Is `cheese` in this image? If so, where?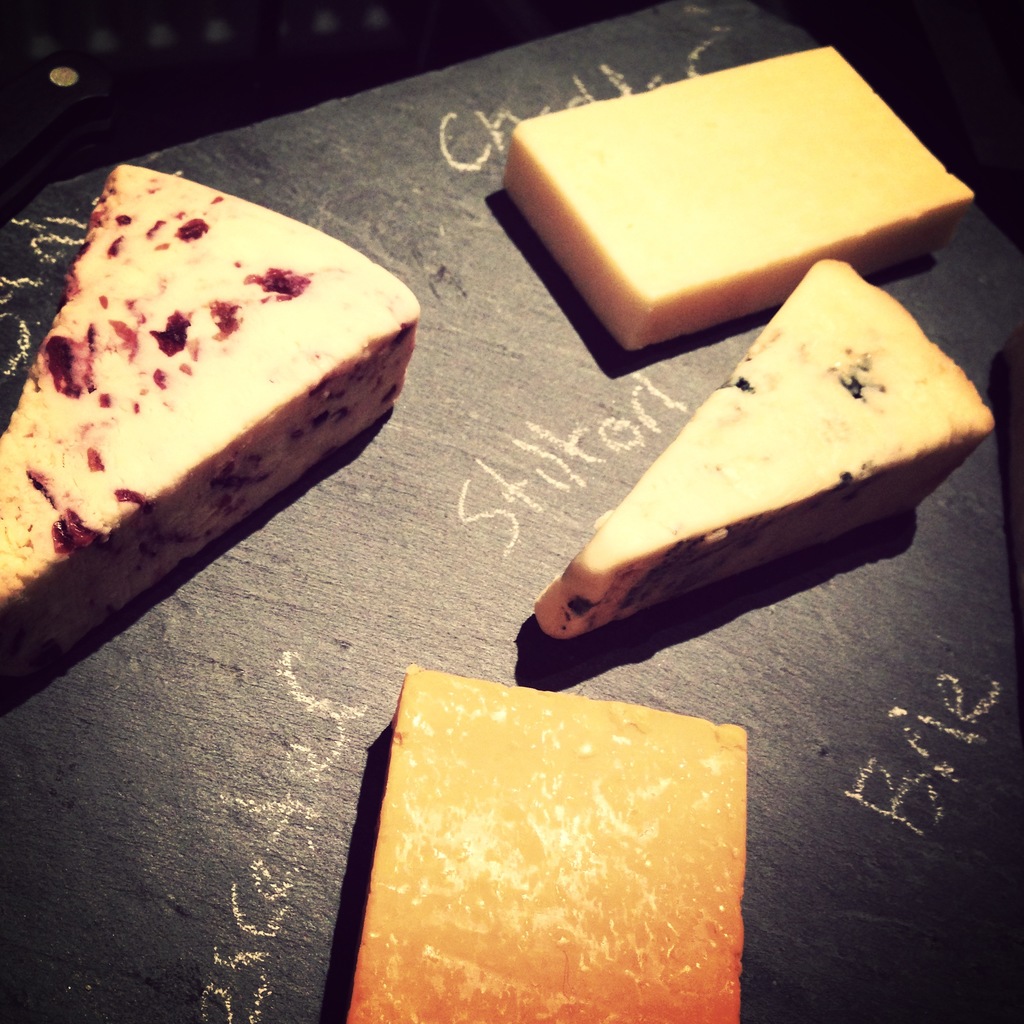
Yes, at <box>508,35,977,350</box>.
